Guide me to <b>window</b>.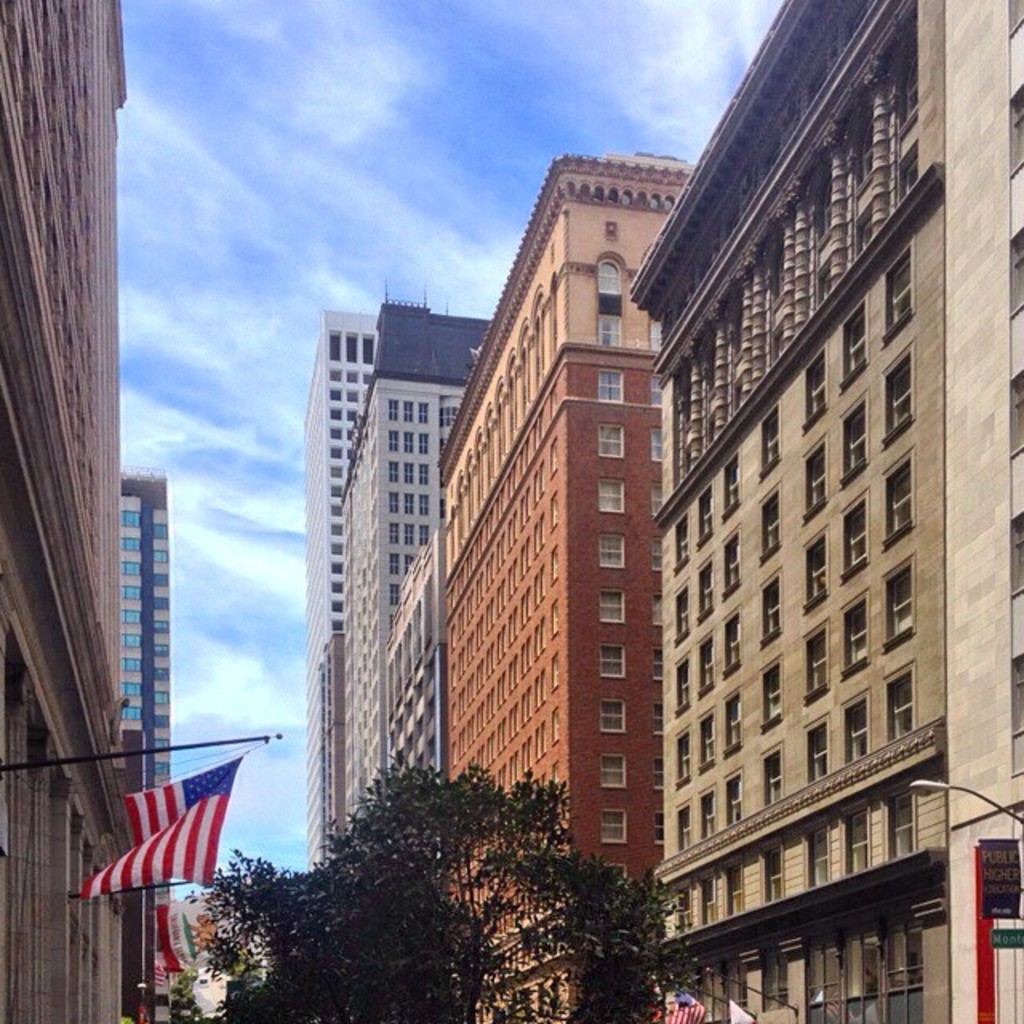
Guidance: {"left": 419, "top": 526, "right": 427, "bottom": 544}.
